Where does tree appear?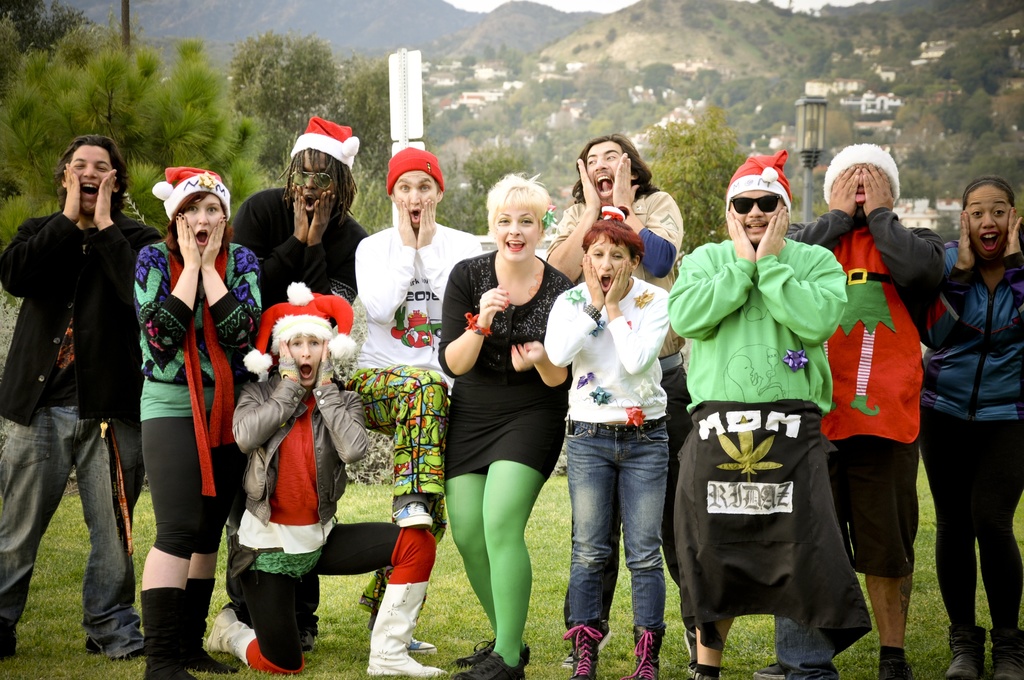
Appears at <bbox>941, 131, 1023, 180</bbox>.
